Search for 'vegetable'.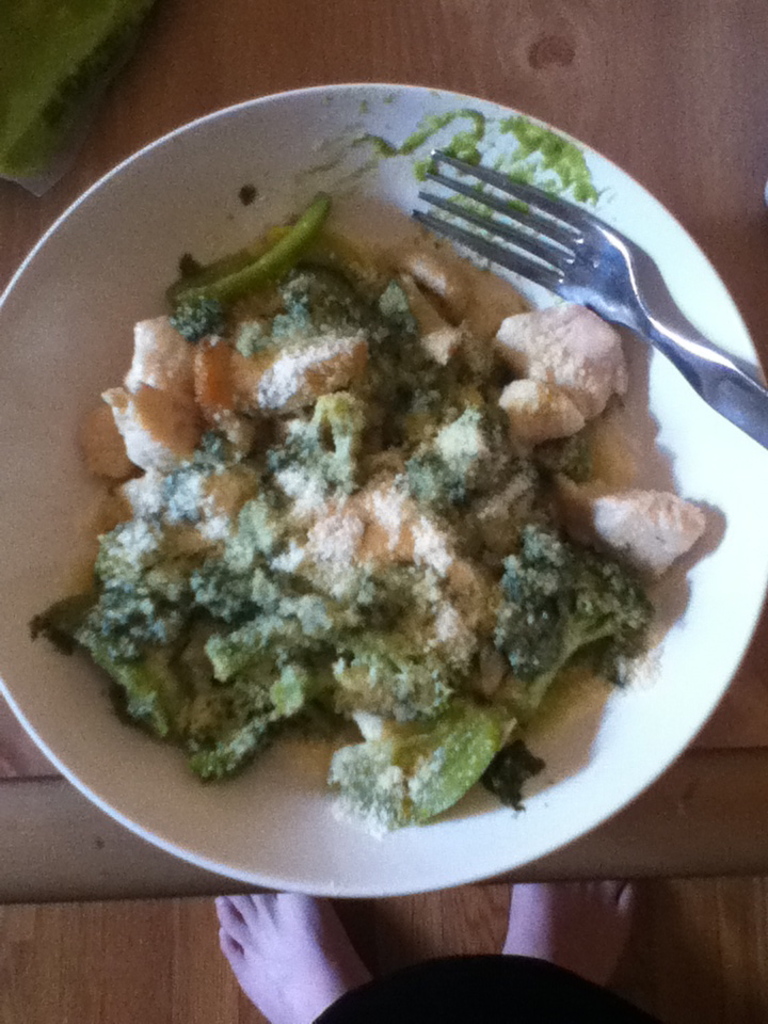
Found at bbox(55, 126, 722, 878).
